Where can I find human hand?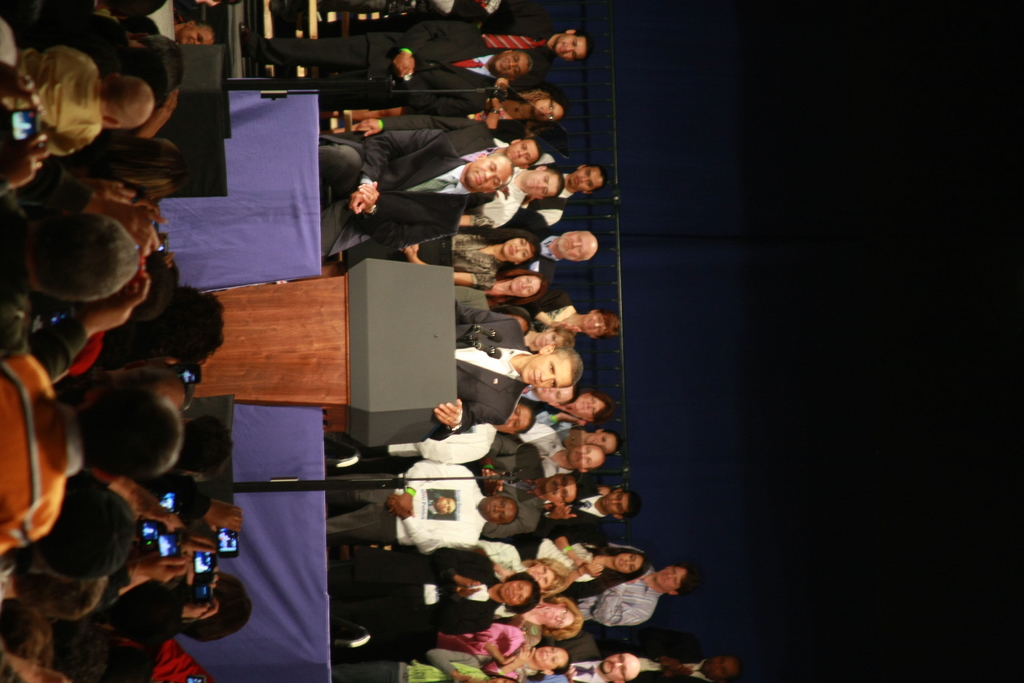
You can find it at [83, 272, 152, 331].
